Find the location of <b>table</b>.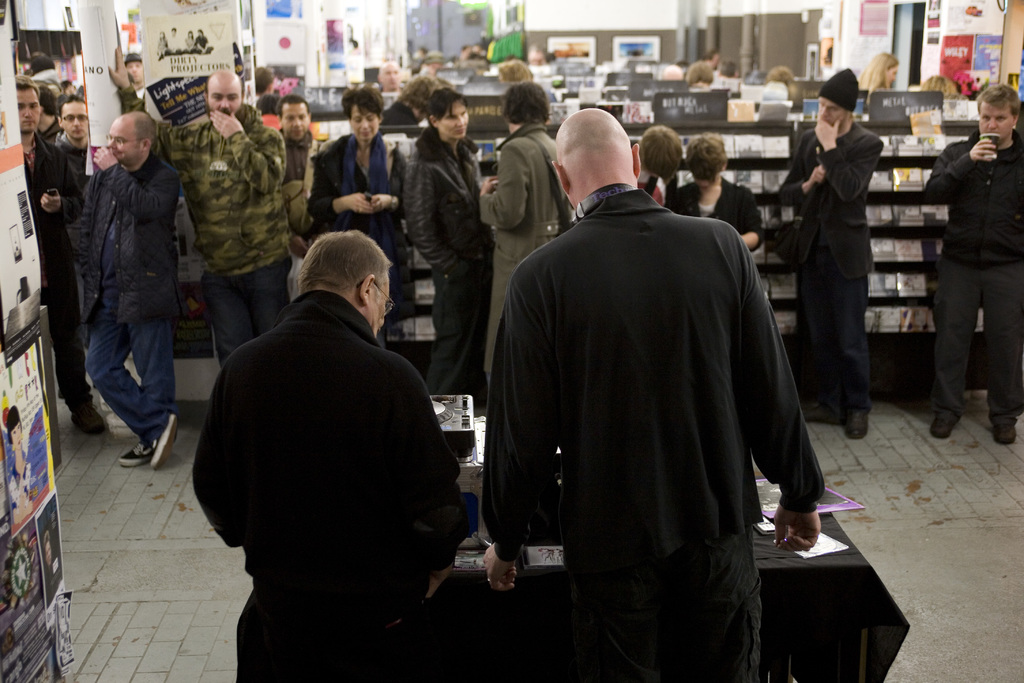
Location: {"x1": 445, "y1": 461, "x2": 912, "y2": 680}.
